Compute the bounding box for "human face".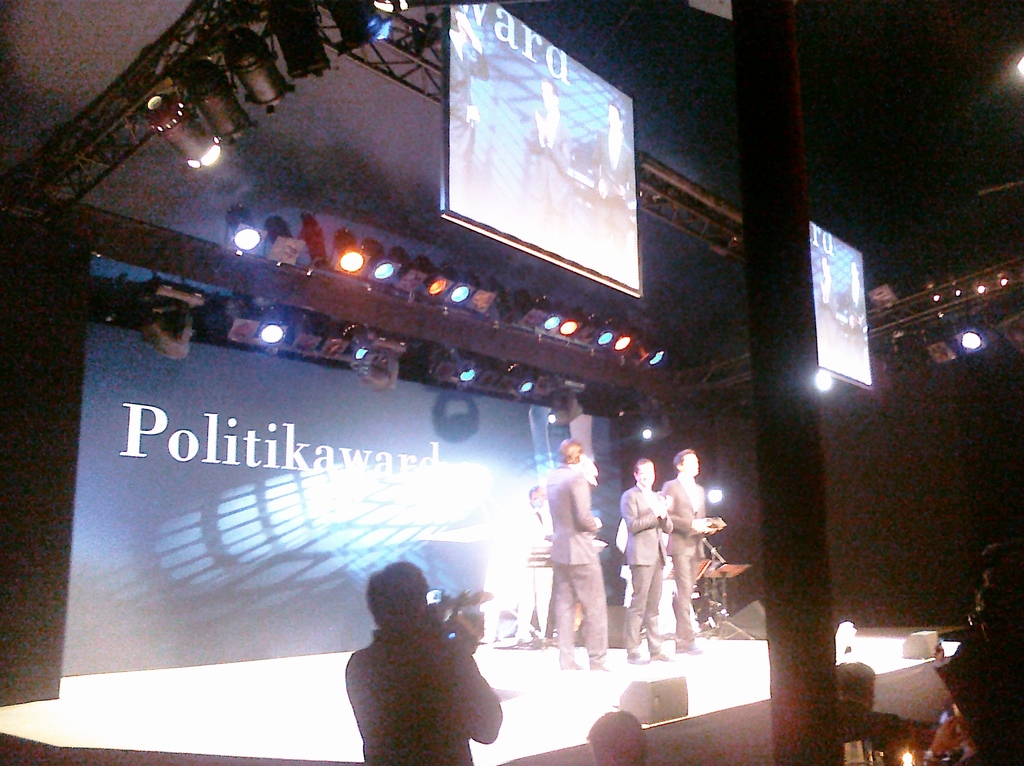
(452, 20, 468, 45).
